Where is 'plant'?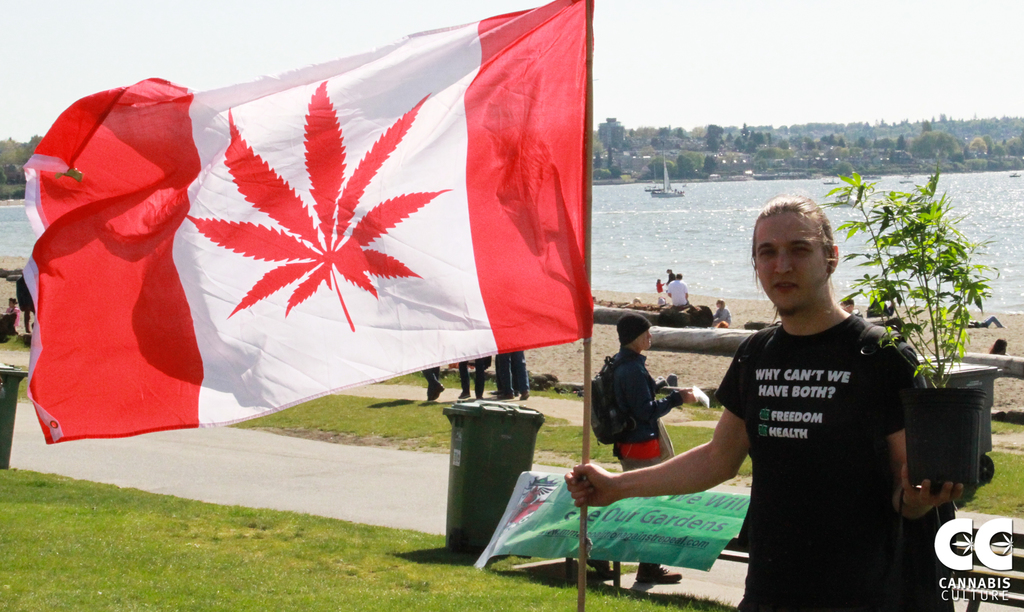
{"left": 965, "top": 450, "right": 1023, "bottom": 516}.
